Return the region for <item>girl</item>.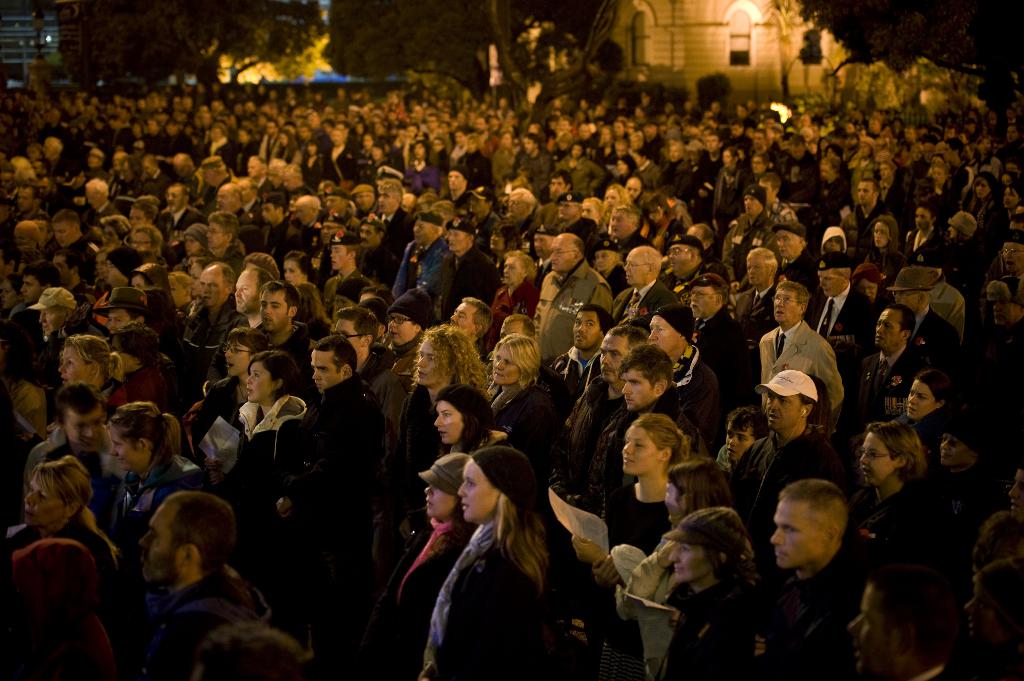
(918,163,959,218).
